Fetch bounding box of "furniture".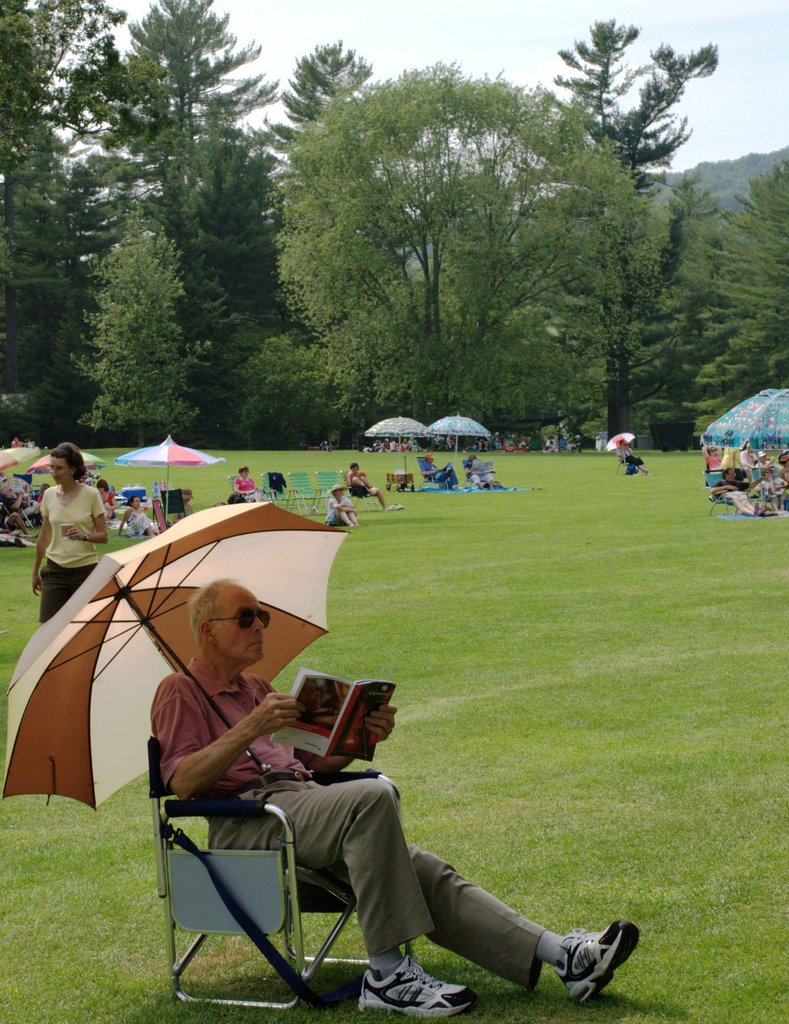
Bbox: locate(145, 735, 401, 1012).
